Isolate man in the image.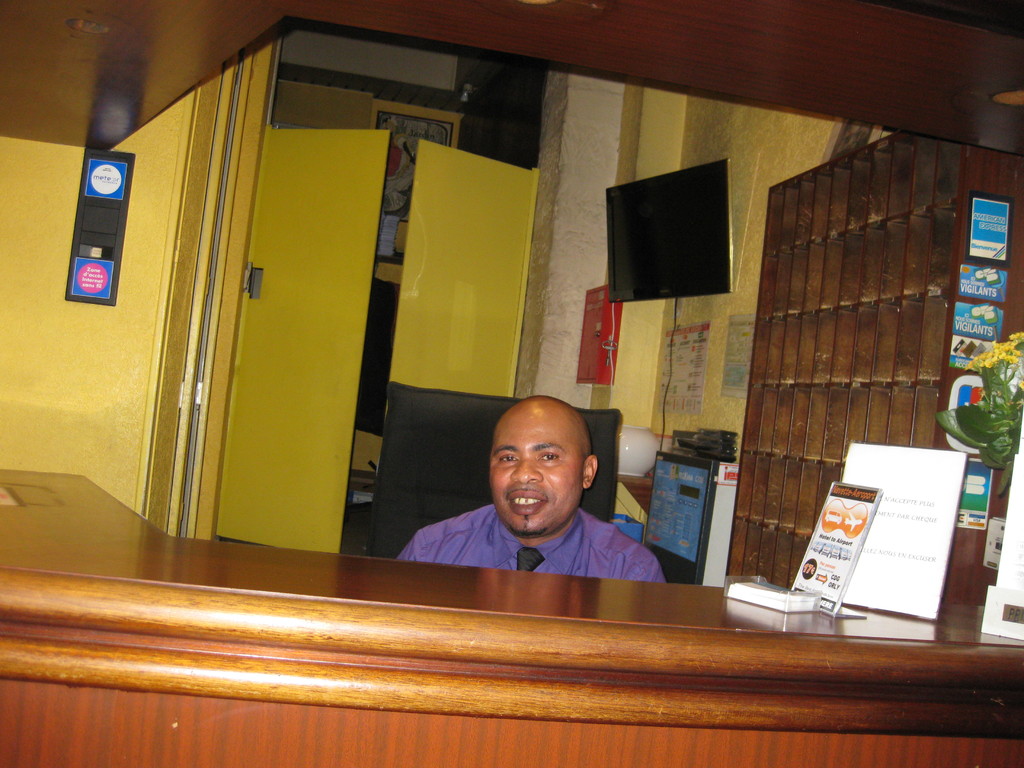
Isolated region: pyautogui.locateOnScreen(399, 399, 654, 596).
